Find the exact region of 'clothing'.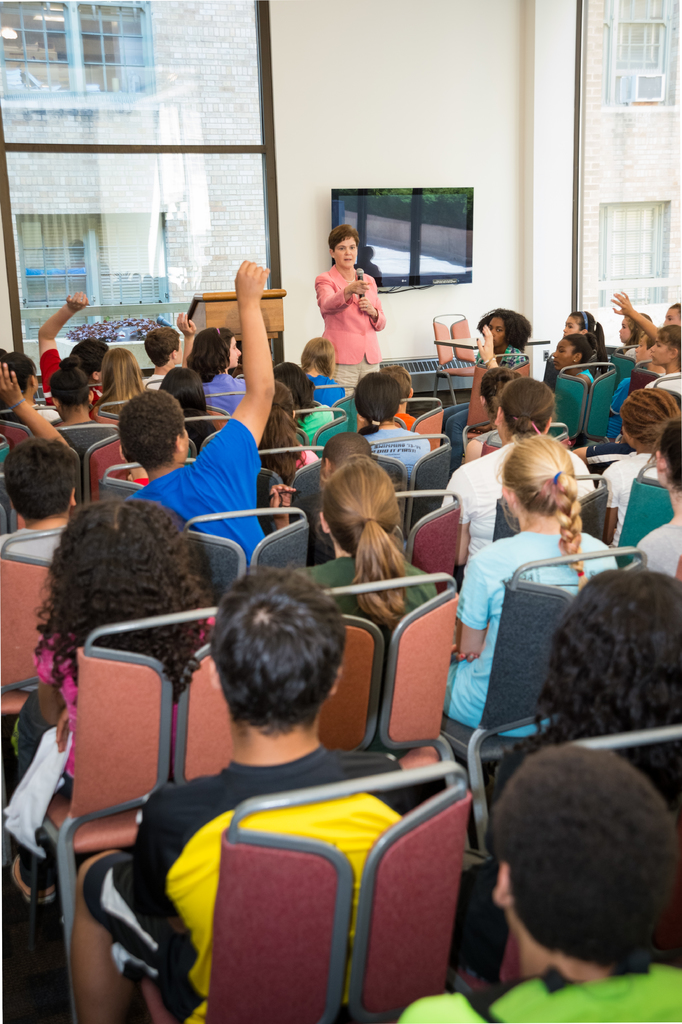
Exact region: bbox(289, 550, 451, 742).
